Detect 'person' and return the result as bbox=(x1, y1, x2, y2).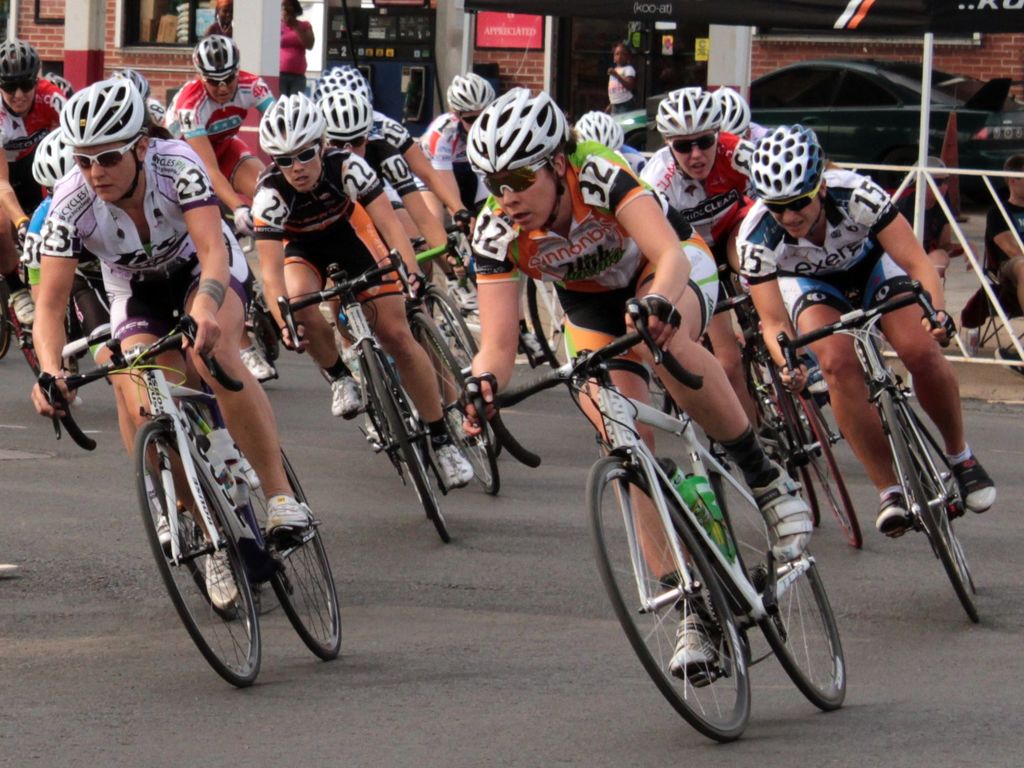
bbox=(737, 126, 994, 531).
